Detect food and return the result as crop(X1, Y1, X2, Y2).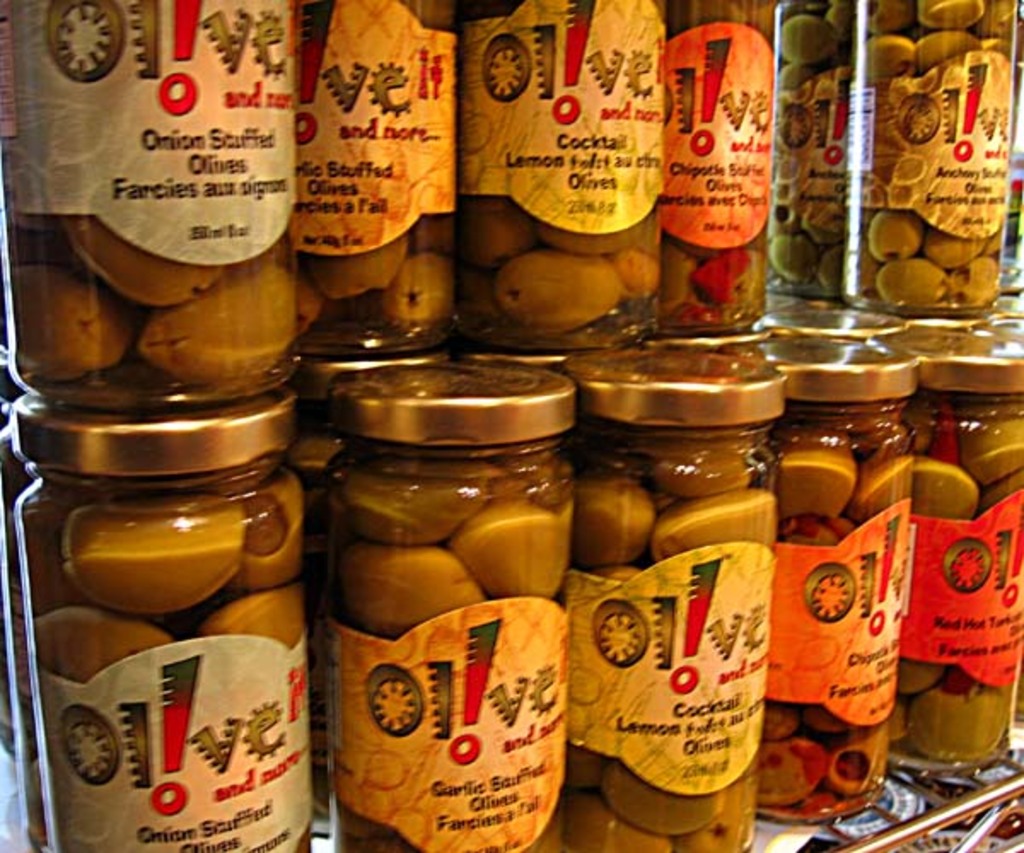
crop(300, 232, 416, 300).
